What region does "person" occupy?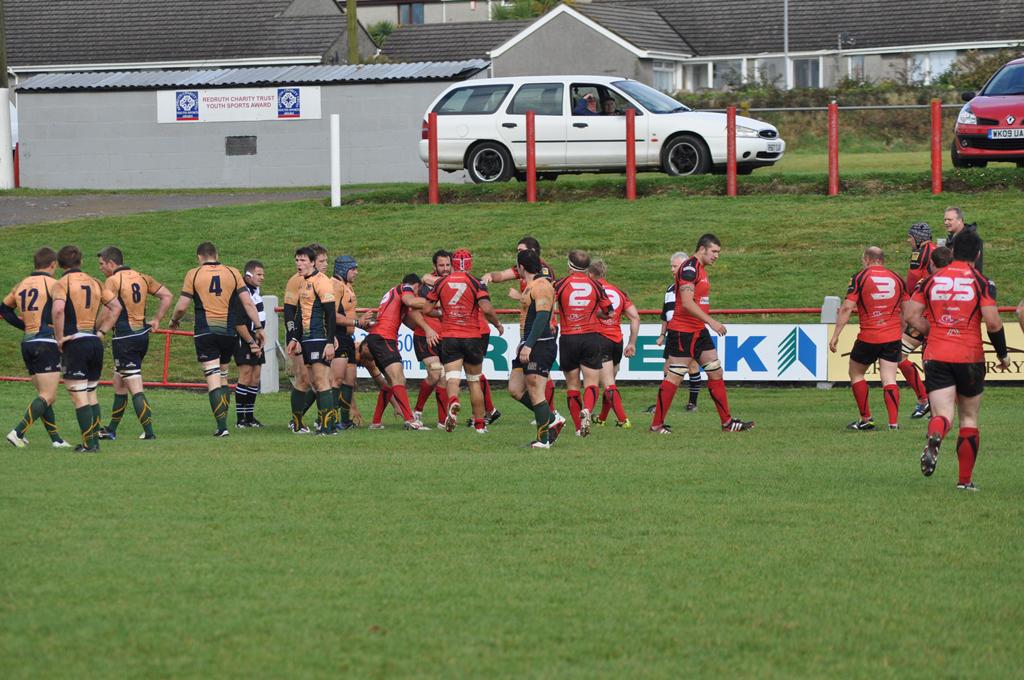
select_region(1018, 292, 1023, 338).
